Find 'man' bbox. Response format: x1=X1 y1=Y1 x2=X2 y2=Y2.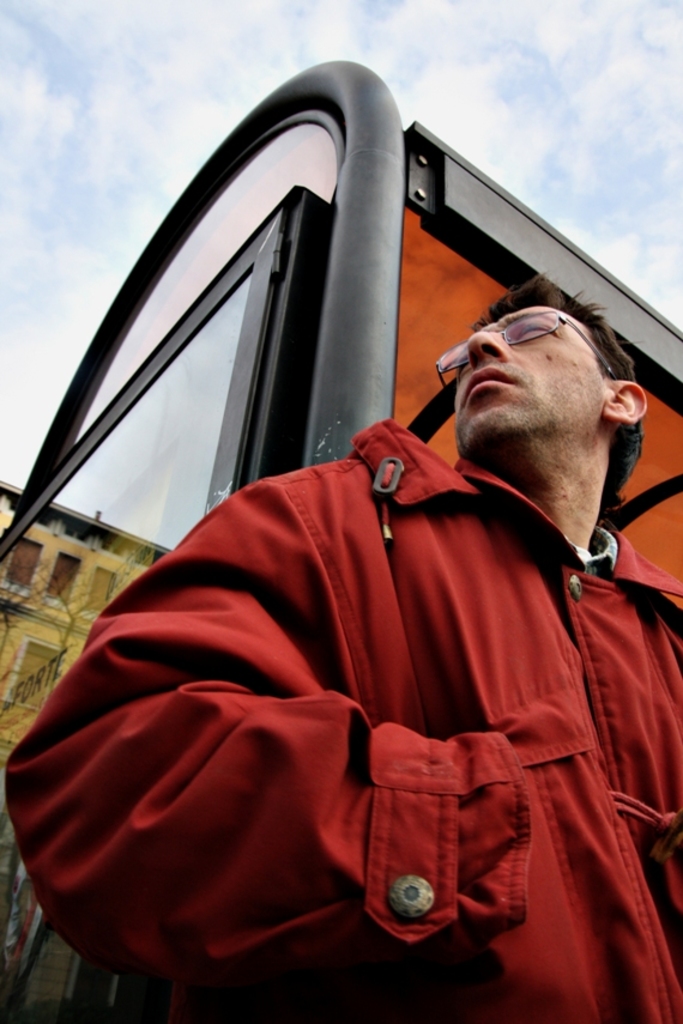
x1=0 y1=271 x2=682 y2=1023.
